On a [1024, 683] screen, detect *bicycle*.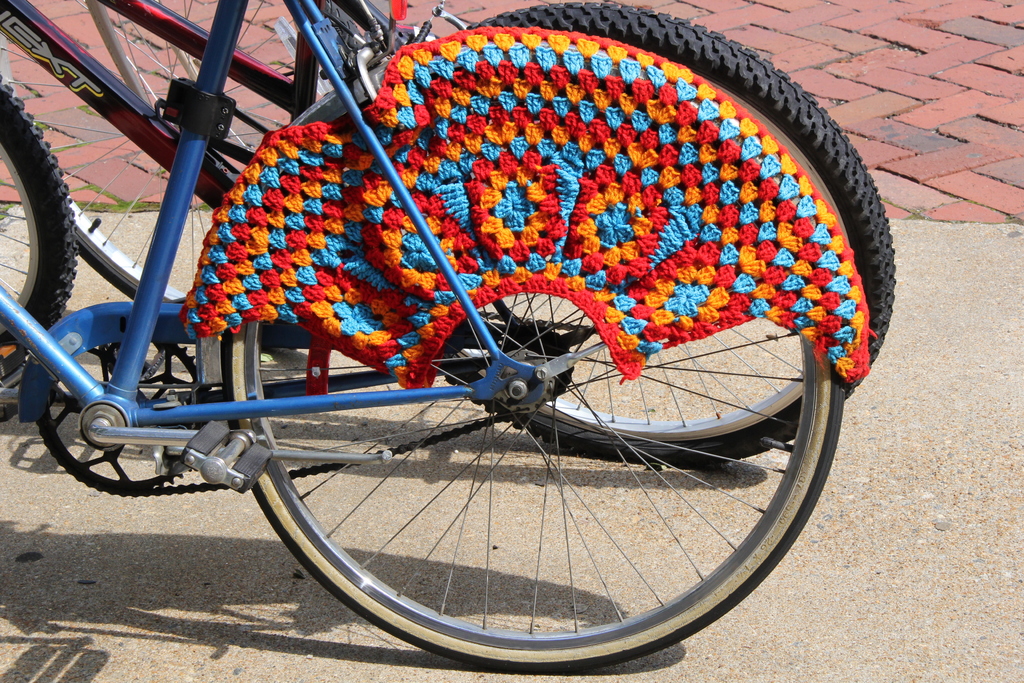
locate(0, 0, 897, 473).
